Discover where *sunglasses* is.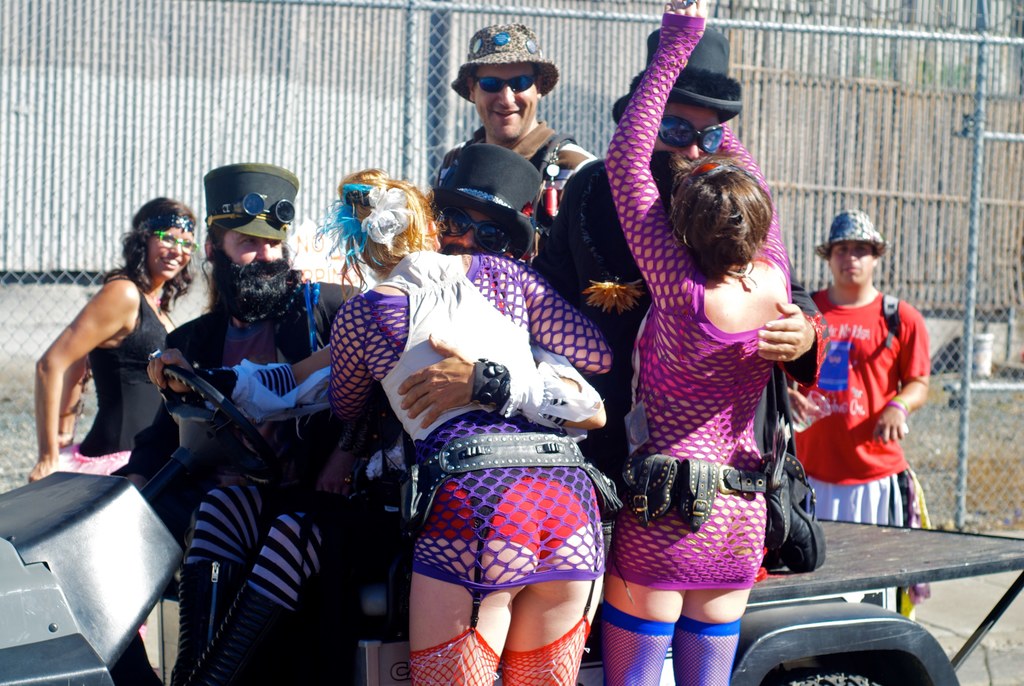
Discovered at <box>435,204,514,258</box>.
